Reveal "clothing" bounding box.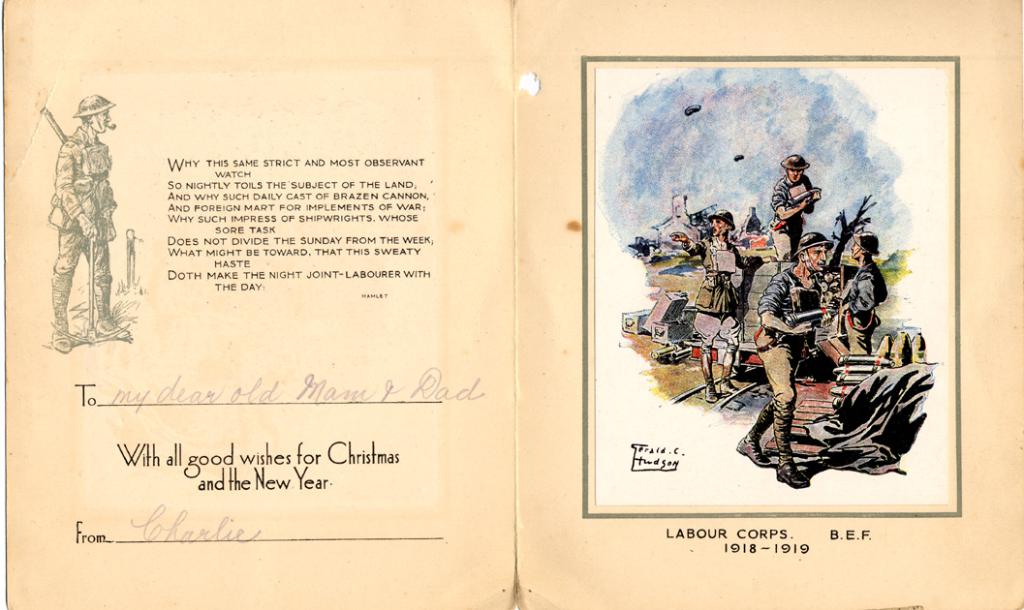
Revealed: region(834, 258, 874, 344).
